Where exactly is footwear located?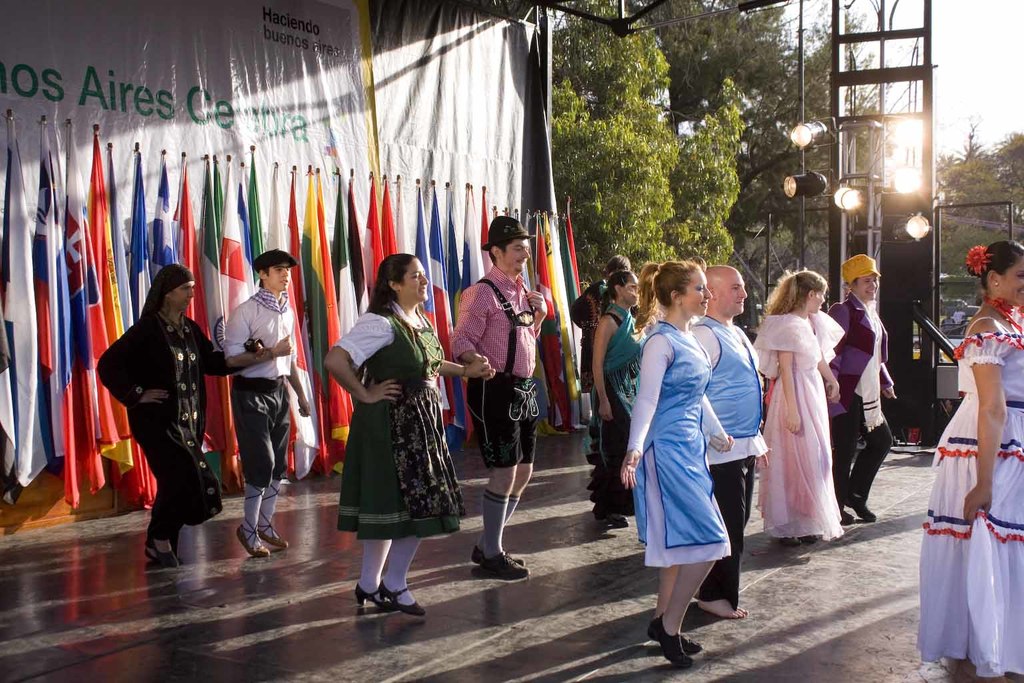
Its bounding box is bbox=[647, 610, 693, 668].
